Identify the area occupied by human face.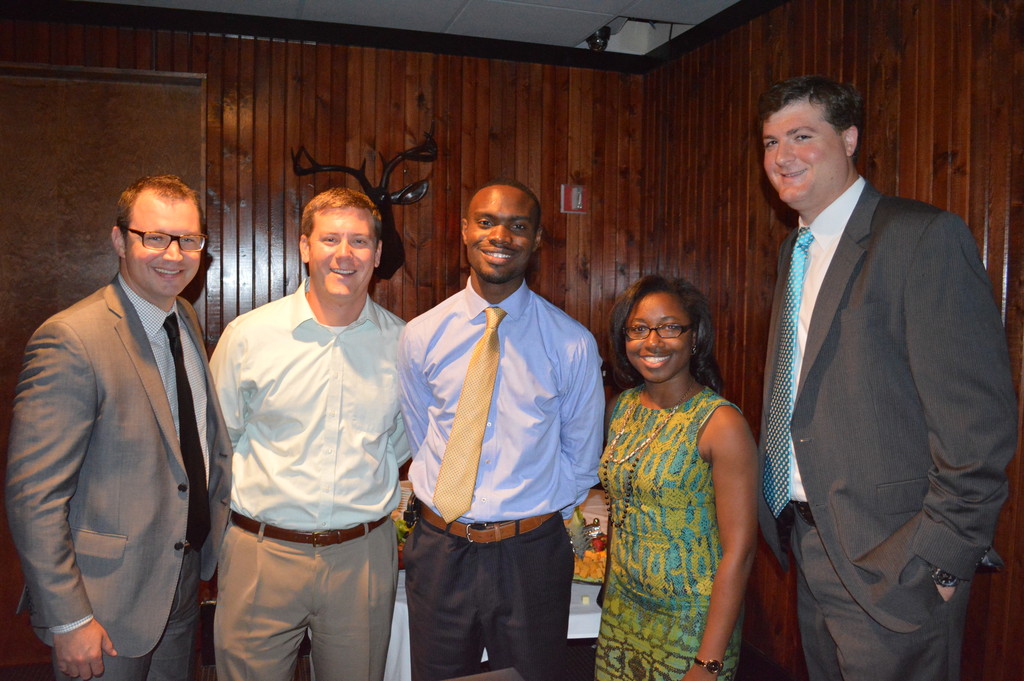
Area: box(123, 190, 200, 295).
